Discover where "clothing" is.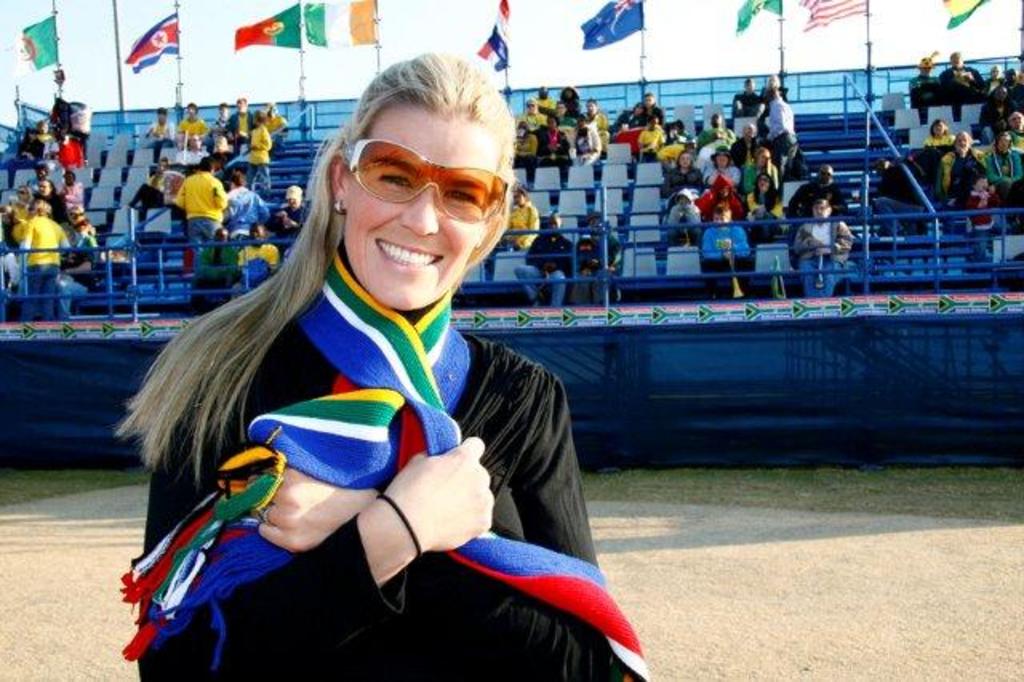
Discovered at bbox(136, 226, 598, 642).
